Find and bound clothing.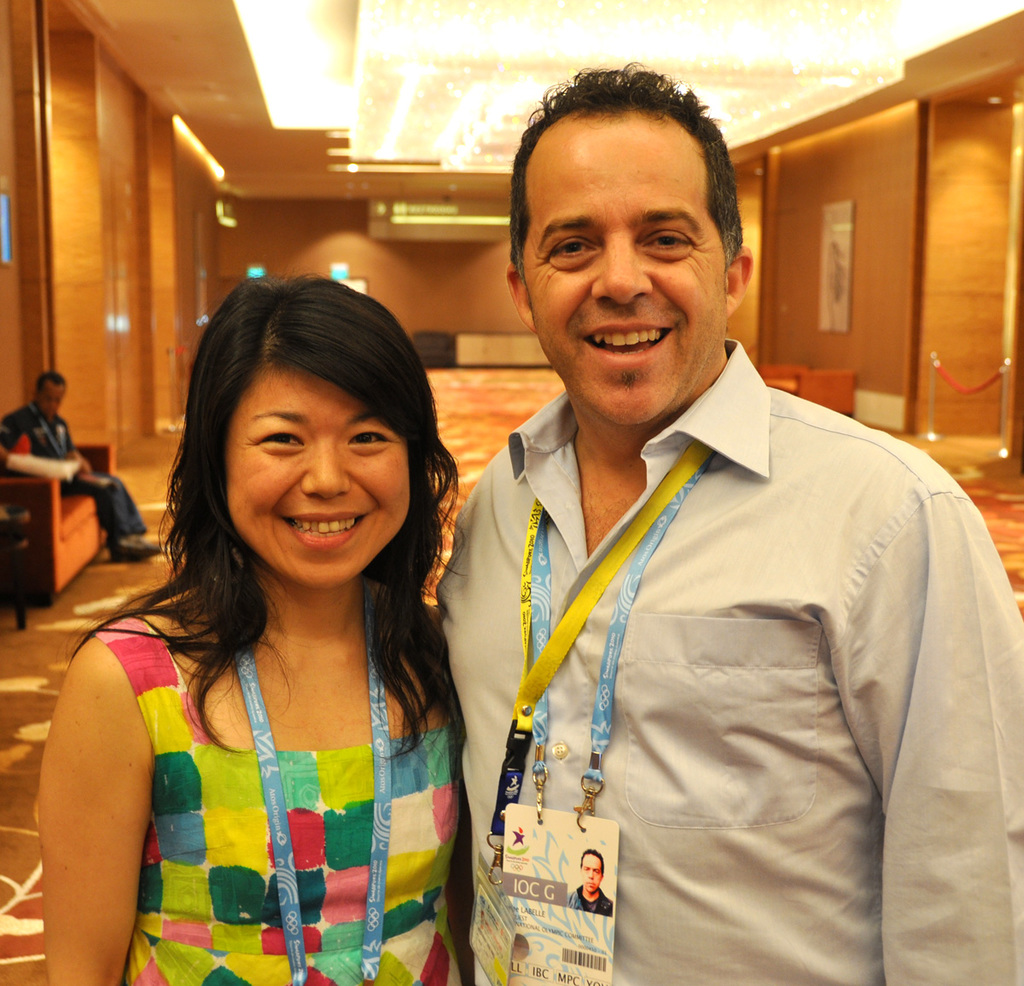
Bound: rect(3, 401, 82, 478).
